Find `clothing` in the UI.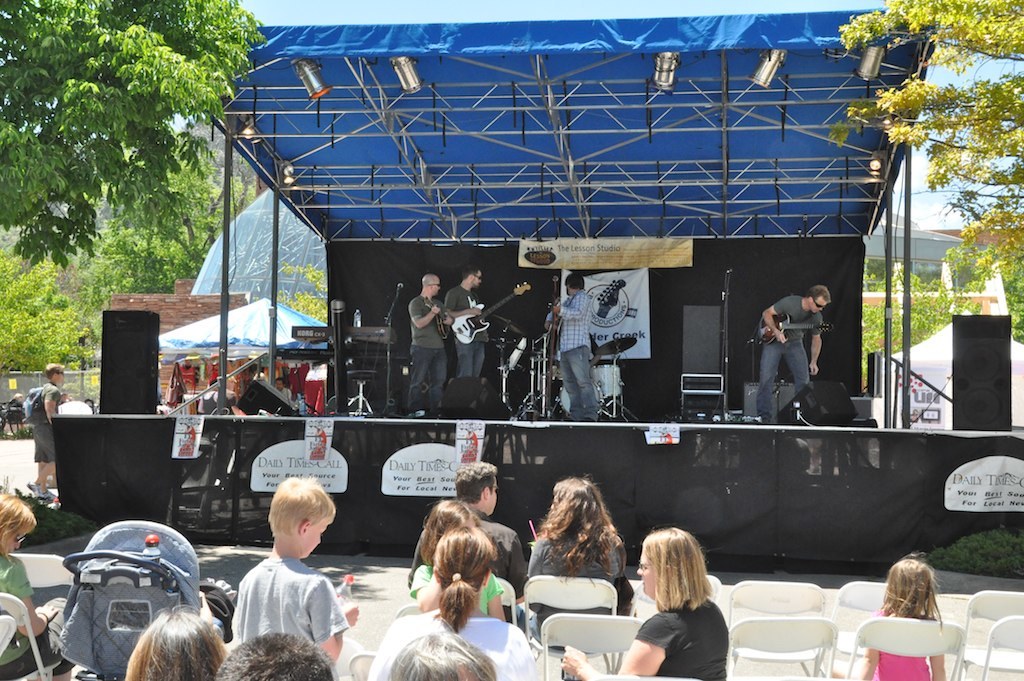
UI element at (left=272, top=388, right=293, bottom=408).
